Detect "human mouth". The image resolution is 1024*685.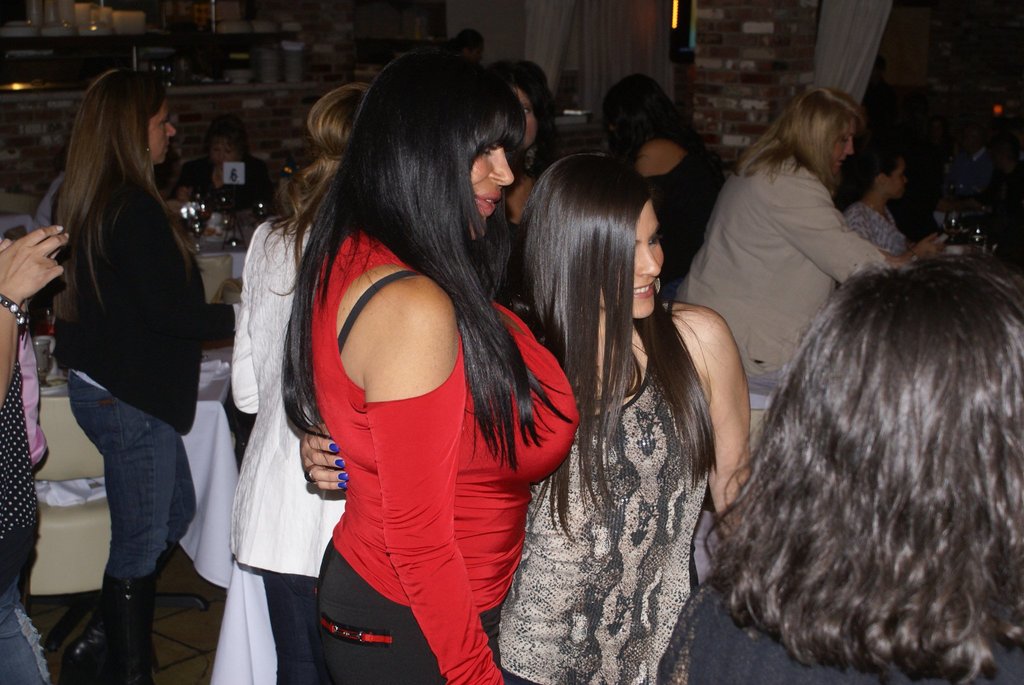
x1=632 y1=285 x2=660 y2=299.
